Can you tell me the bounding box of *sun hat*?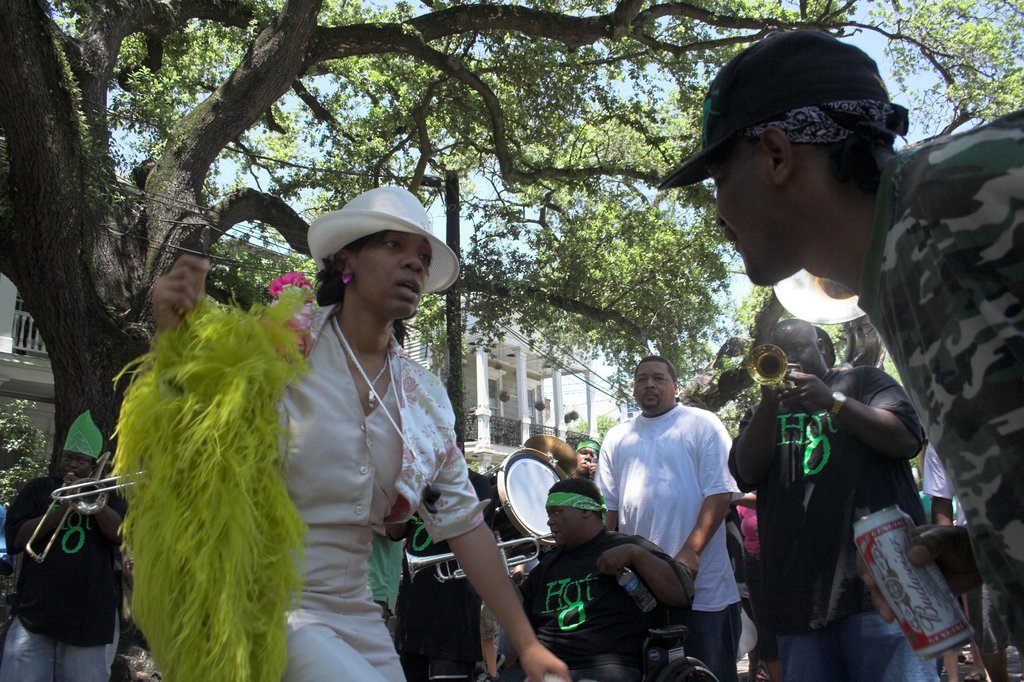
656/22/913/190.
